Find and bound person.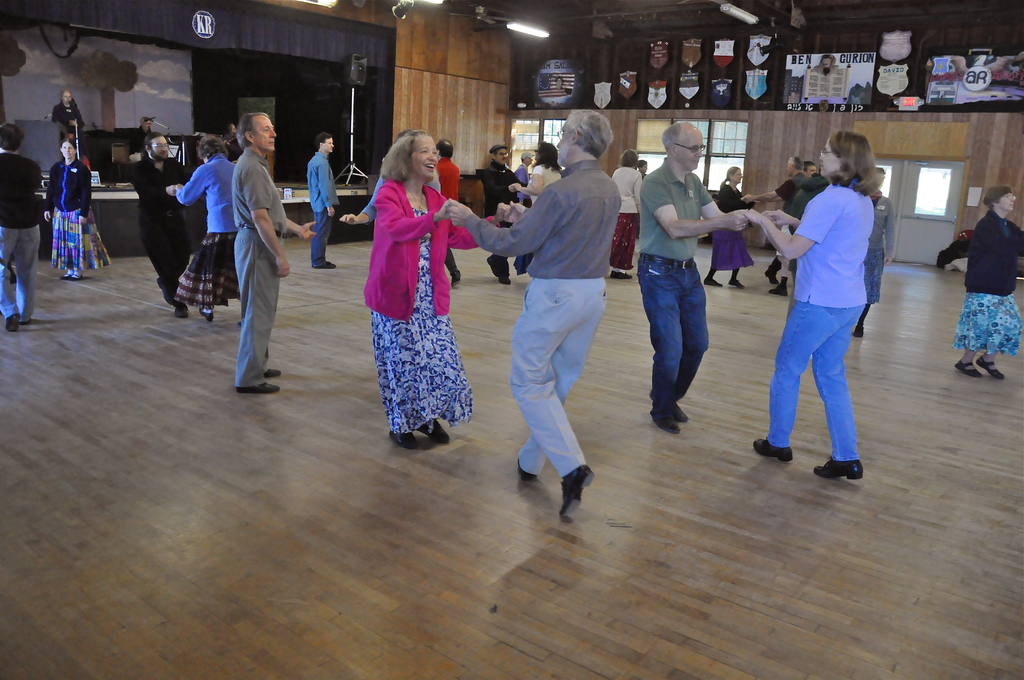
Bound: (left=632, top=119, right=746, bottom=434).
